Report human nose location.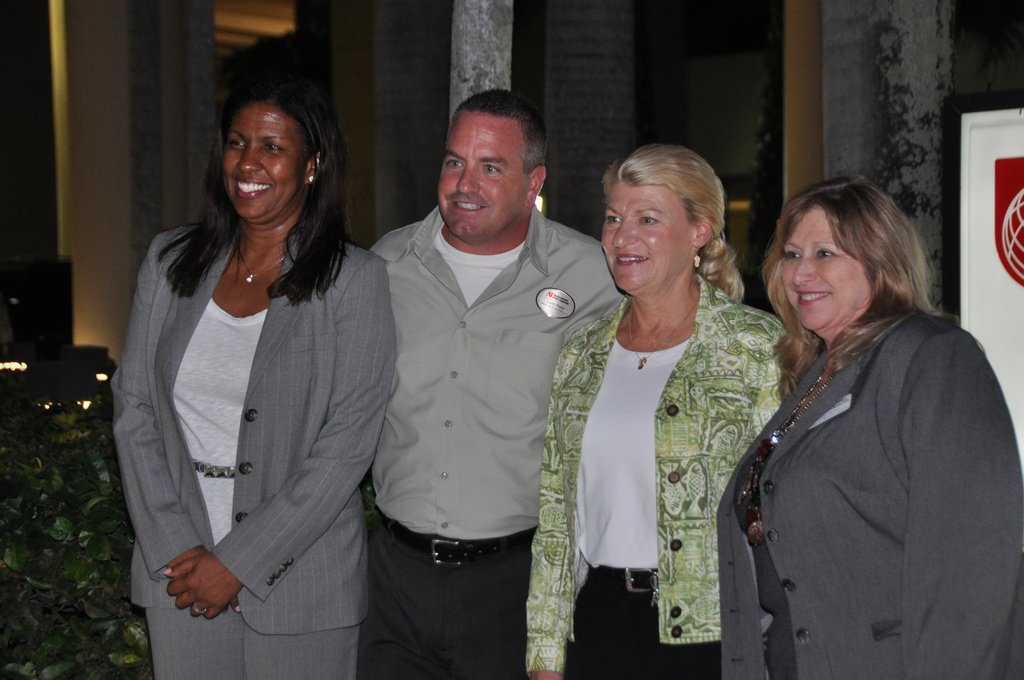
Report: Rect(613, 216, 638, 247).
